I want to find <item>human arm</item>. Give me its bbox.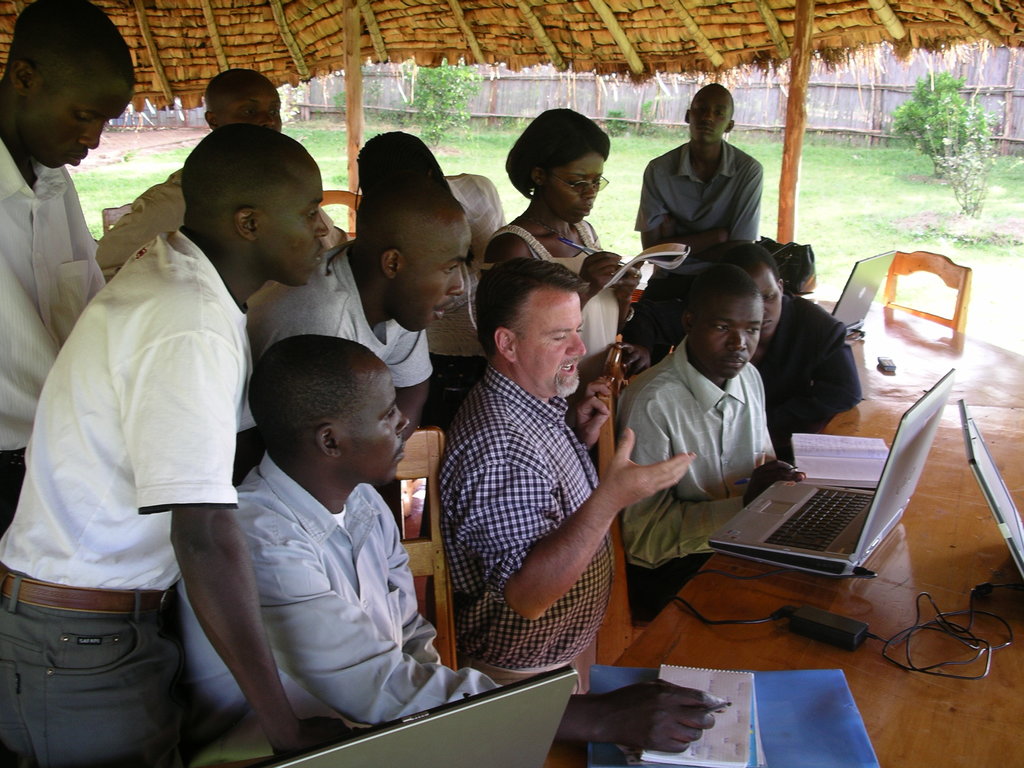
[765, 333, 865, 452].
